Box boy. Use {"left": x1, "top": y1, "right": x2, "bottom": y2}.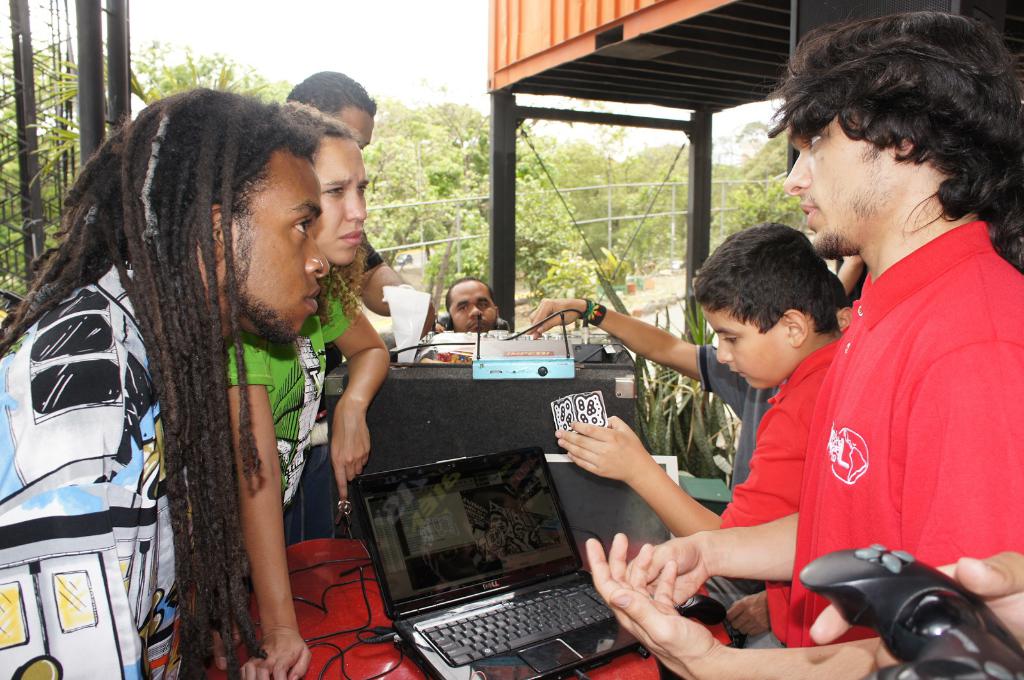
{"left": 527, "top": 219, "right": 844, "bottom": 642}.
